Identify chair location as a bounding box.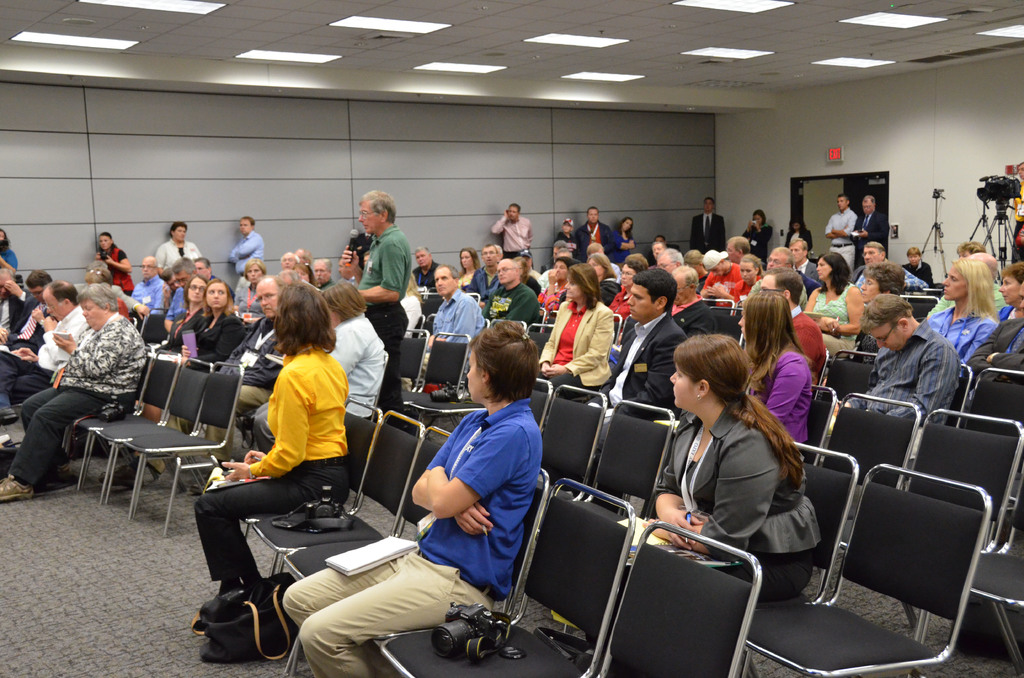
bbox(276, 423, 458, 677).
